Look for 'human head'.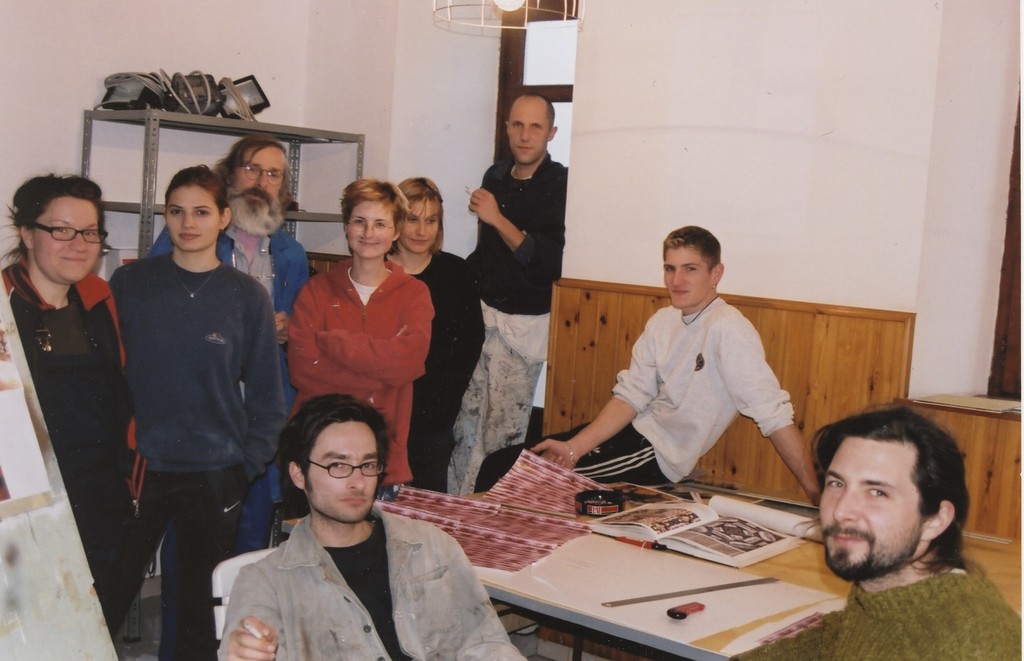
Found: (left=504, top=95, right=557, bottom=163).
